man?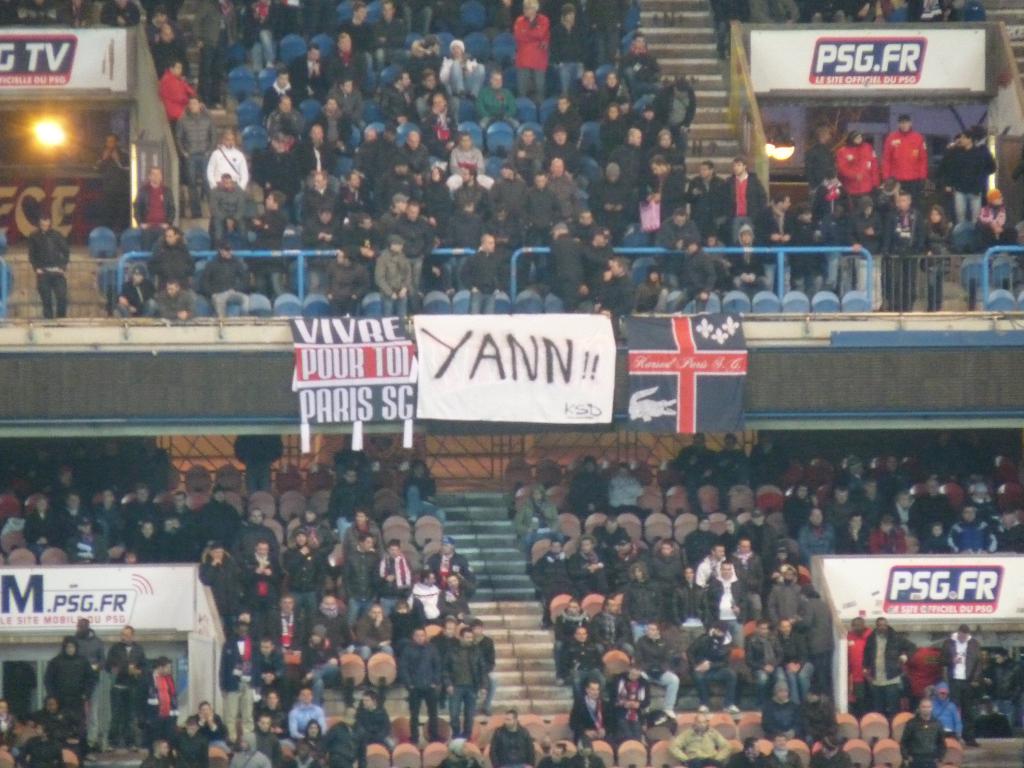
l=812, t=734, r=854, b=767
